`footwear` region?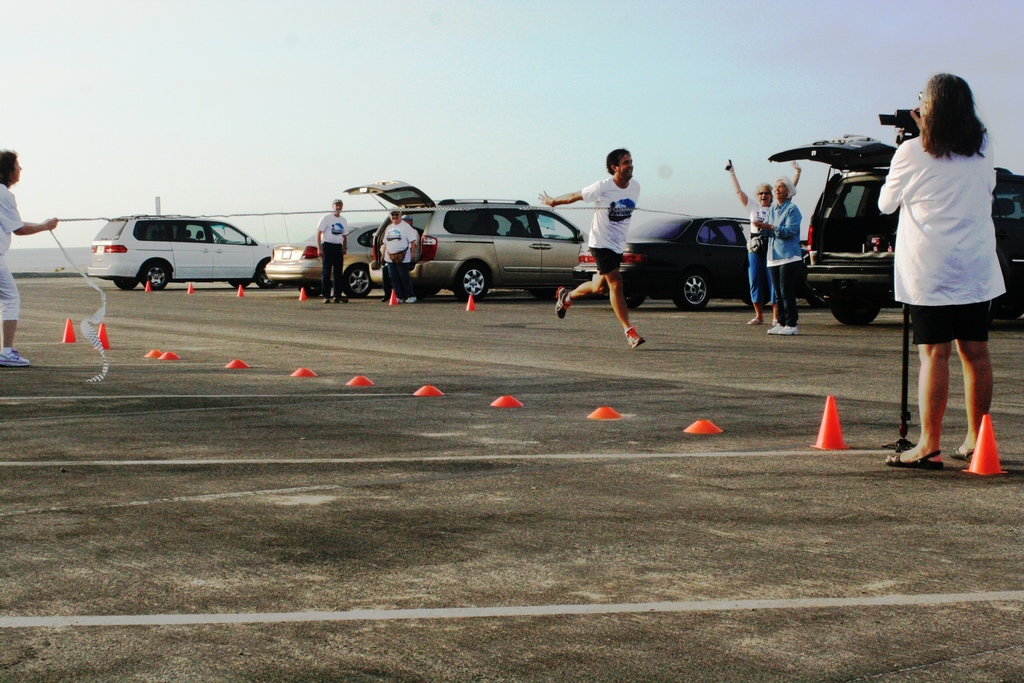
<box>765,320,786,336</box>
